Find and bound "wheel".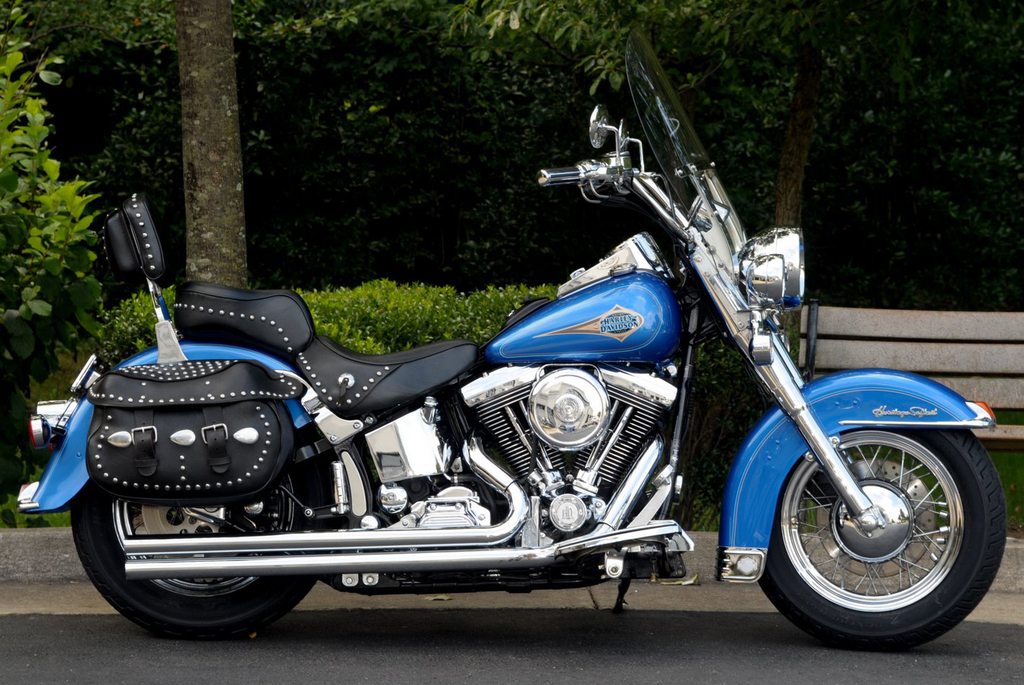
Bound: (x1=728, y1=396, x2=993, y2=649).
